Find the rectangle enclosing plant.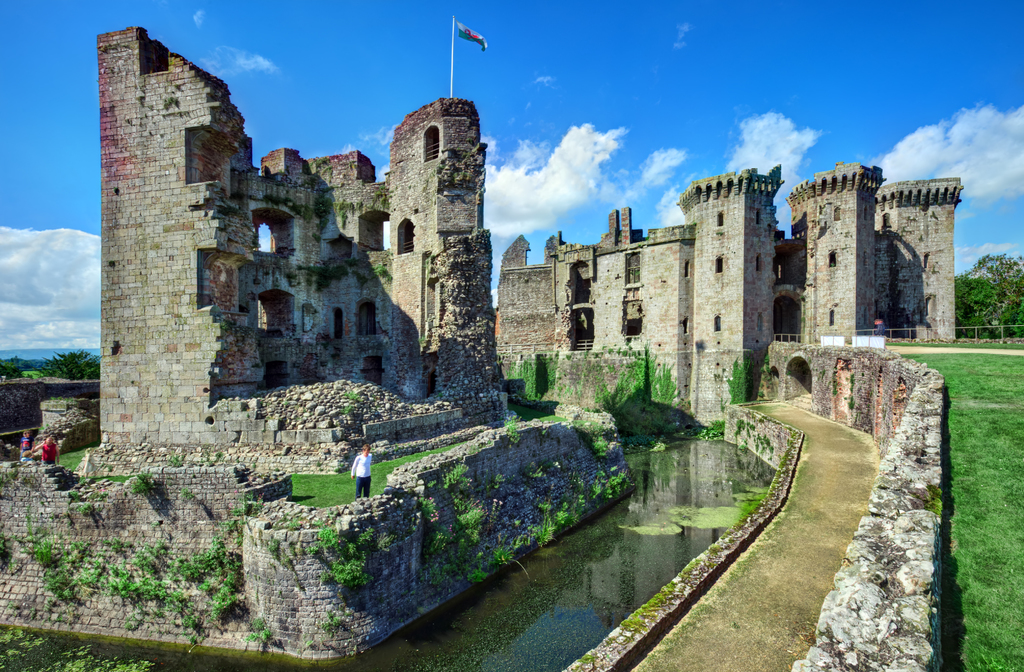
<bbox>280, 522, 304, 531</bbox>.
